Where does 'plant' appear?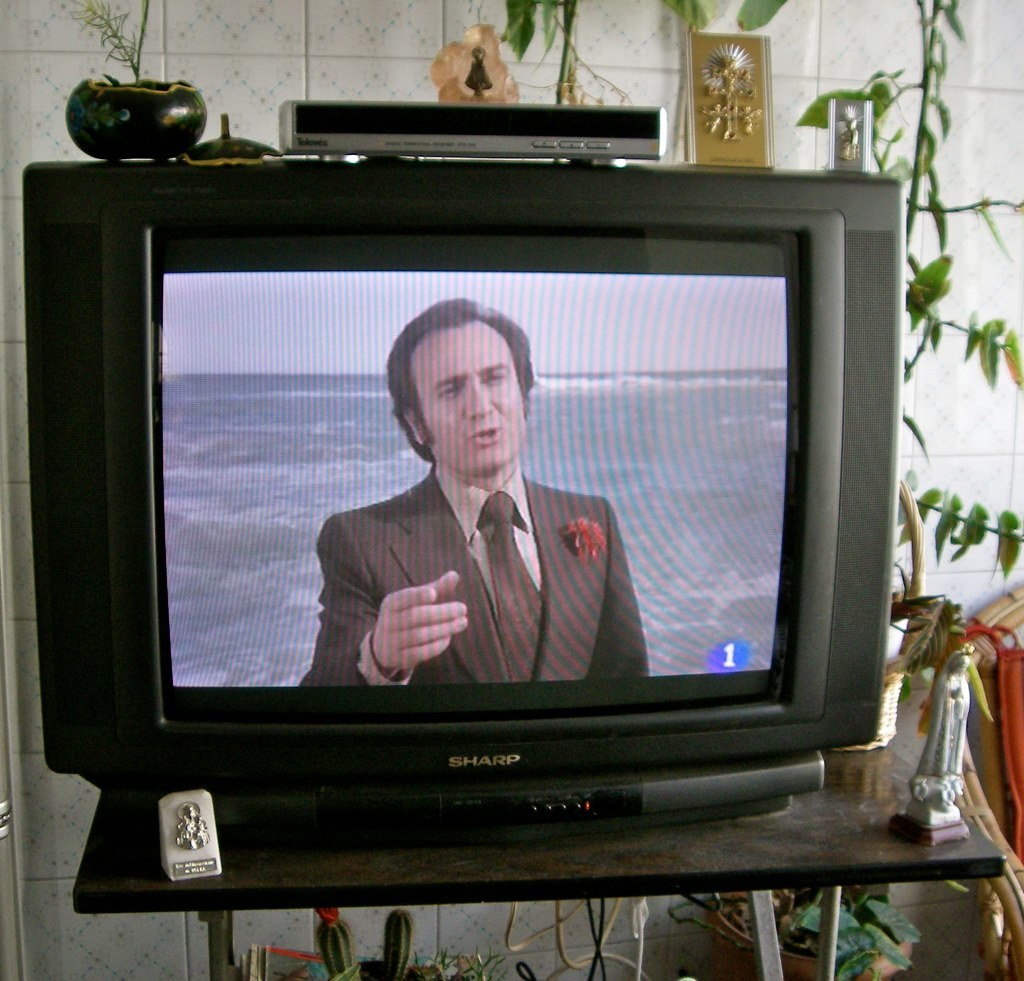
Appears at [x1=462, y1=952, x2=509, y2=980].
